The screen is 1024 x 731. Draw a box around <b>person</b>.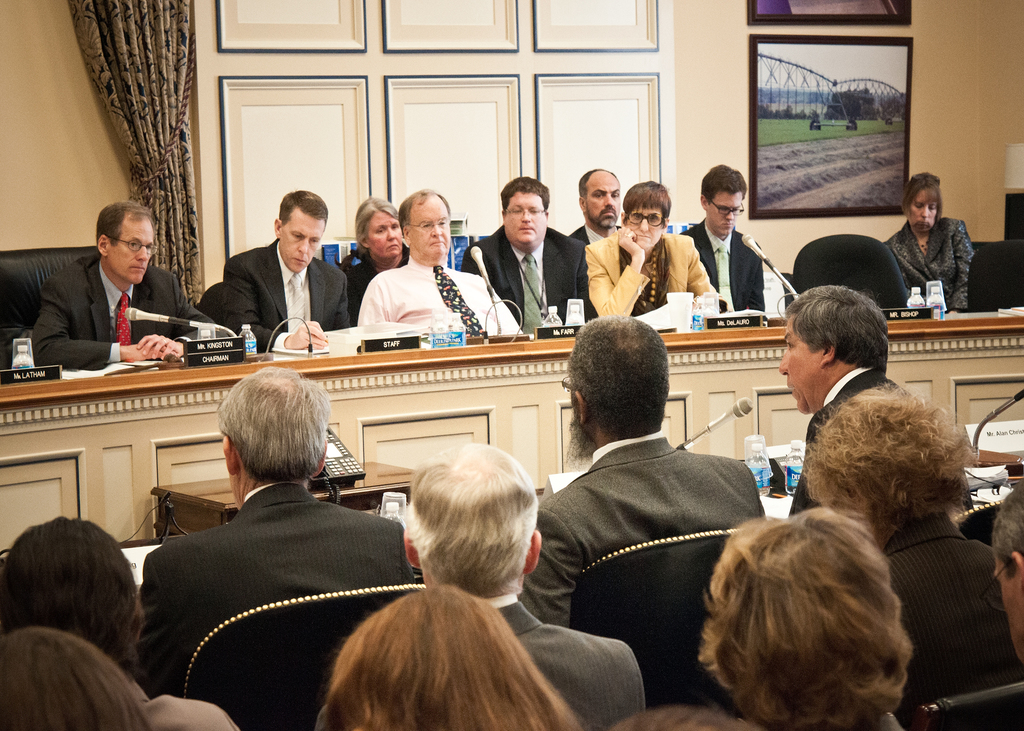
<bbox>586, 176, 719, 323</bbox>.
